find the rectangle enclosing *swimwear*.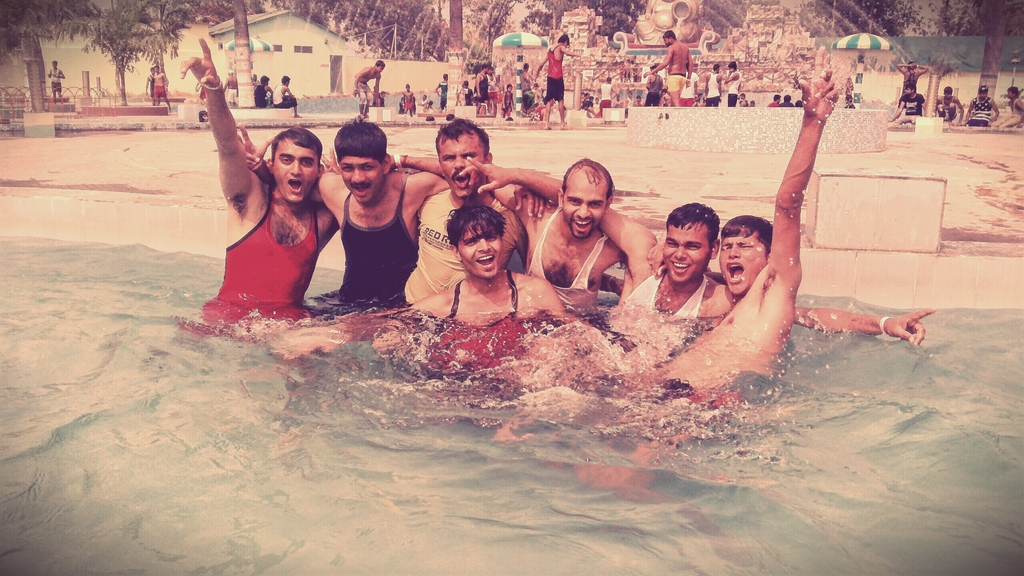
<bbox>900, 96, 926, 118</bbox>.
